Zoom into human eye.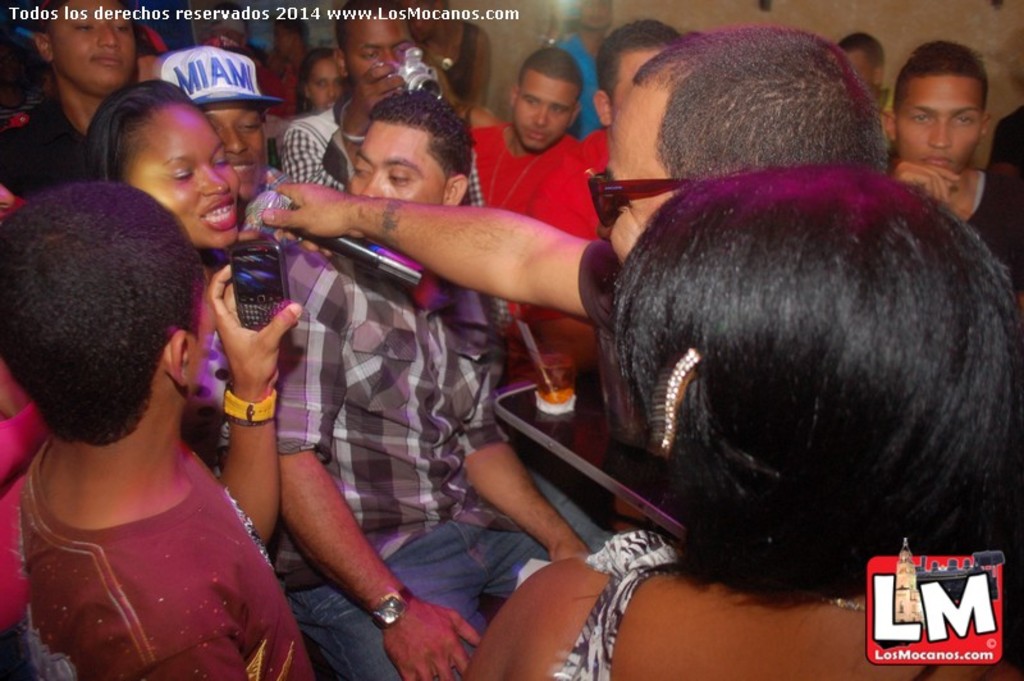
Zoom target: [913,111,932,122].
